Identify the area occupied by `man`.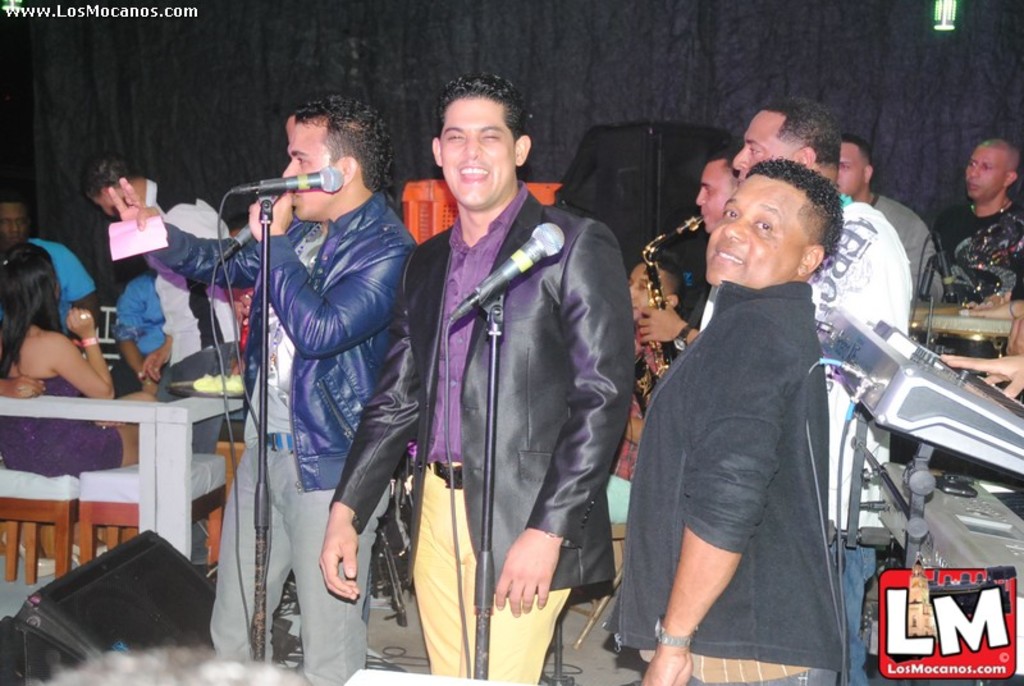
Area: crop(81, 151, 248, 564).
